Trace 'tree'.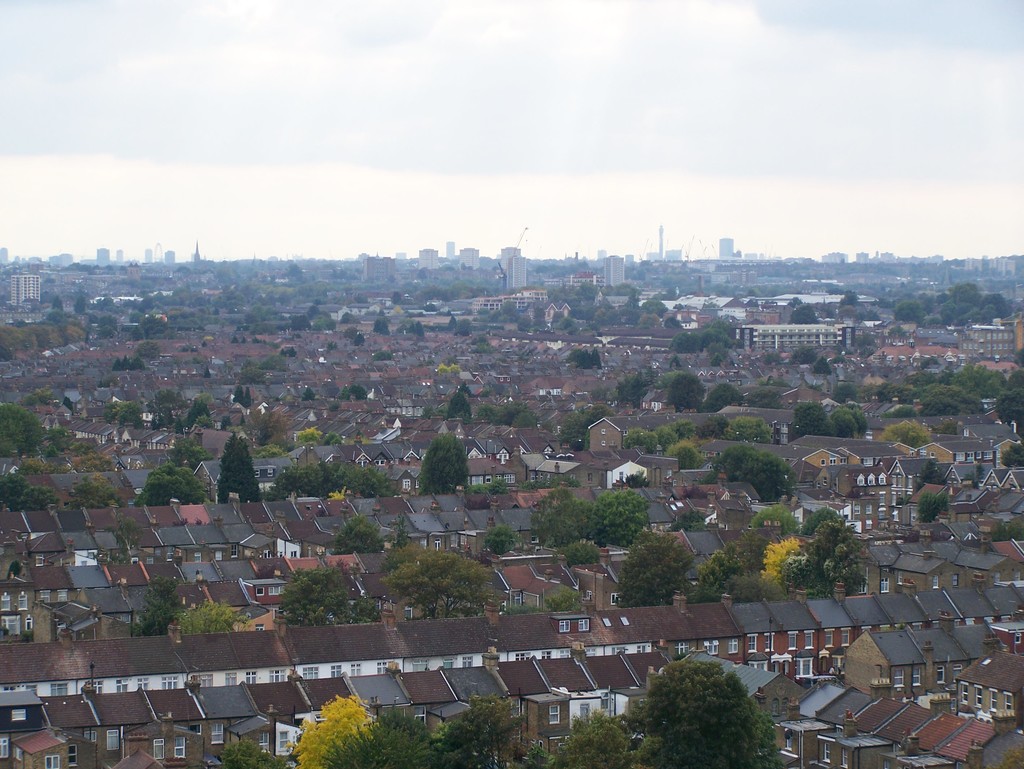
Traced to bbox=[175, 600, 255, 637].
